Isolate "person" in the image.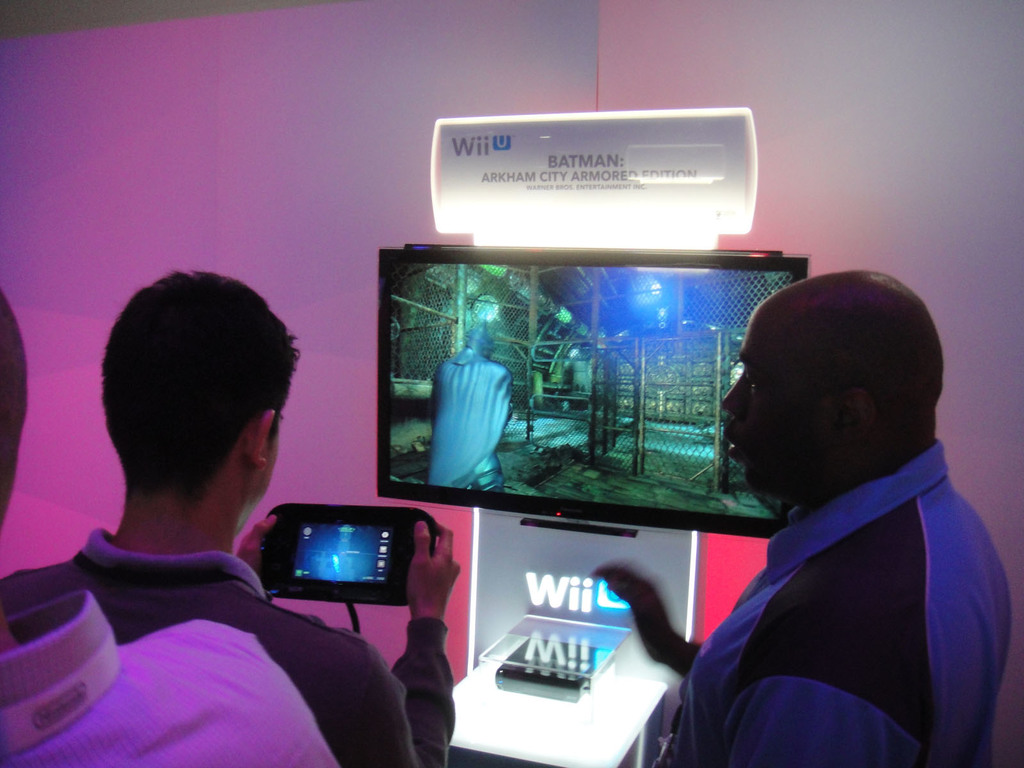
Isolated region: 428,324,508,492.
